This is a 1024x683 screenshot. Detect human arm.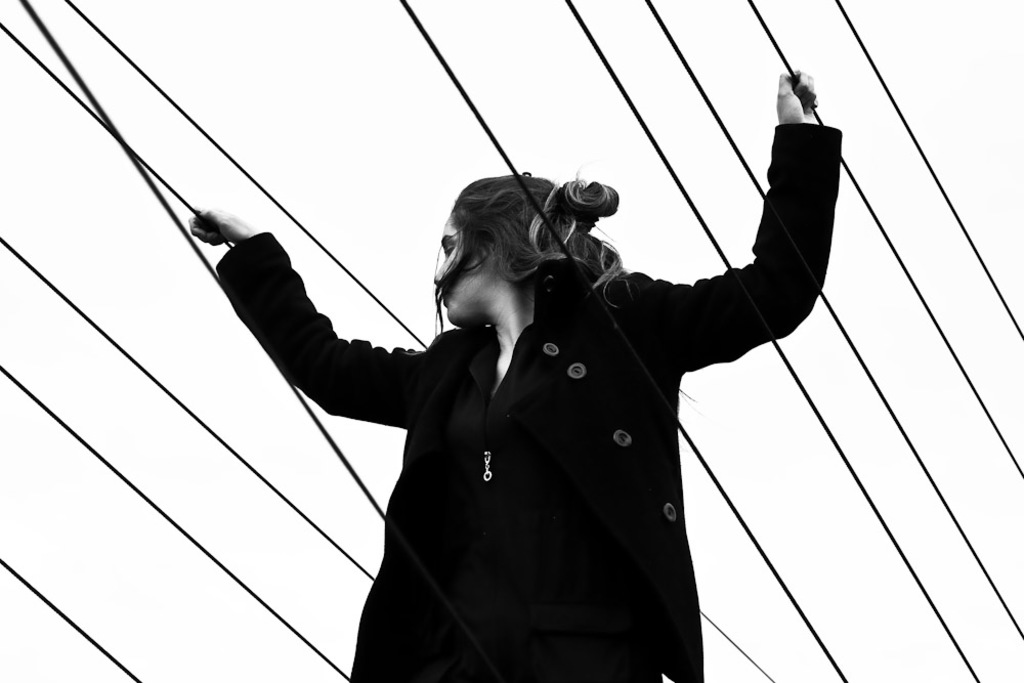
Rect(710, 82, 840, 419).
